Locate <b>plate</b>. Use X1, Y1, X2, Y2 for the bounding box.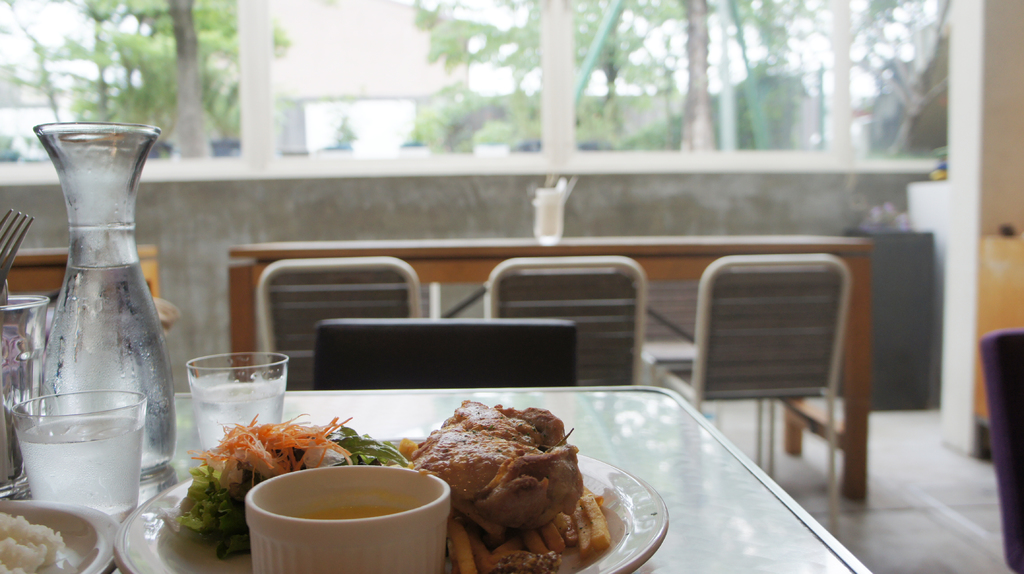
0, 500, 117, 573.
